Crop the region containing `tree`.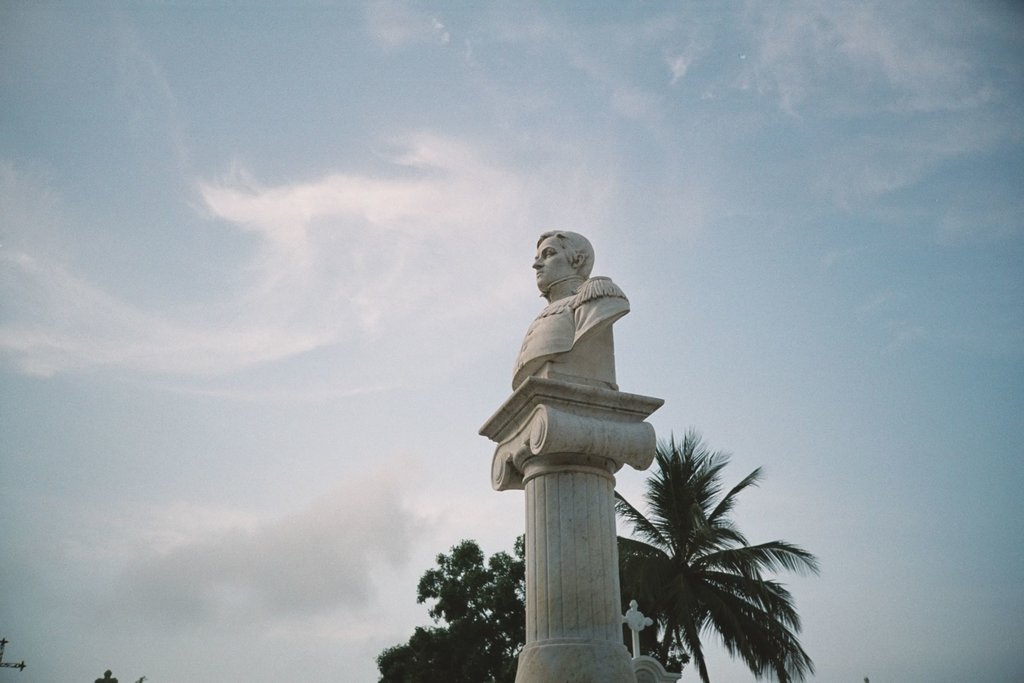
Crop region: [left=403, top=538, right=527, bottom=669].
